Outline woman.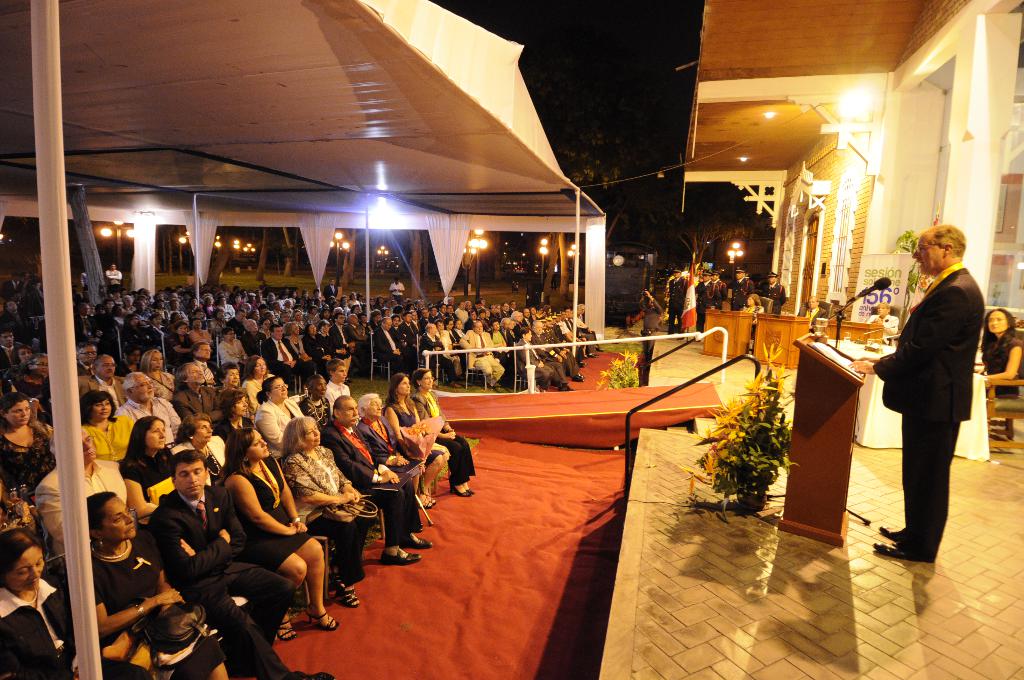
Outline: (63,485,234,679).
